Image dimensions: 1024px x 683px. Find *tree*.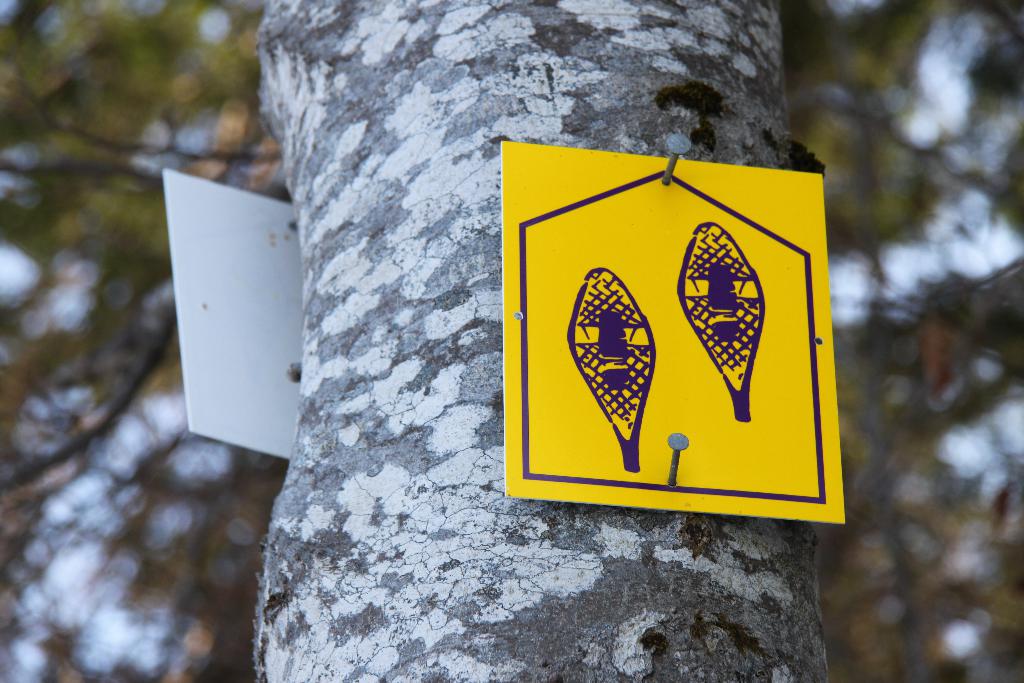
x1=258 y1=0 x2=819 y2=680.
